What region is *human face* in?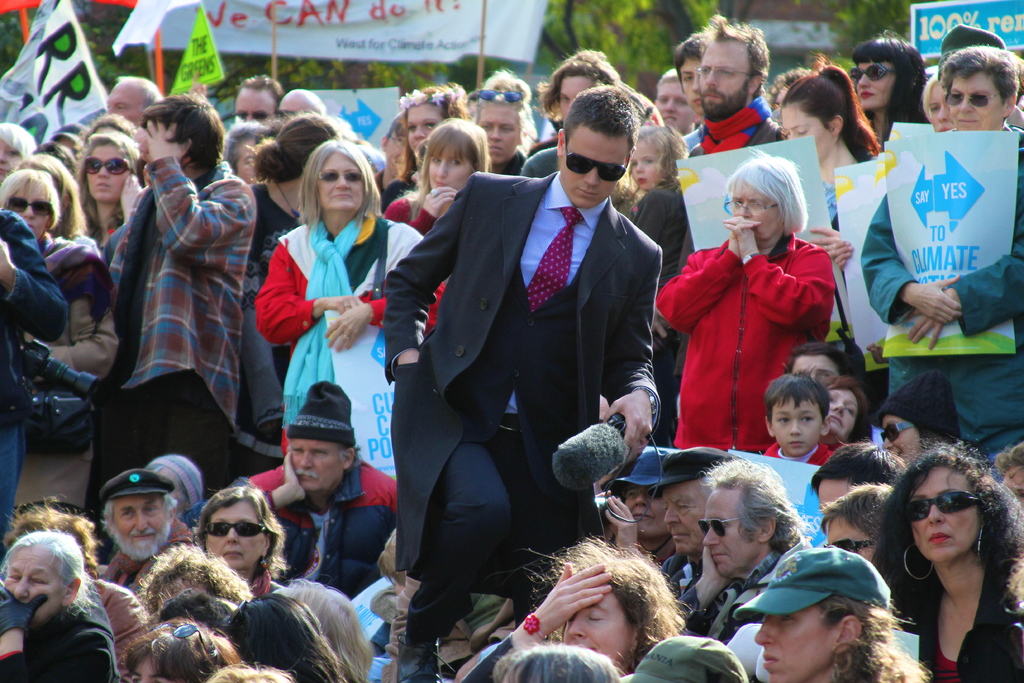
(926, 81, 943, 126).
